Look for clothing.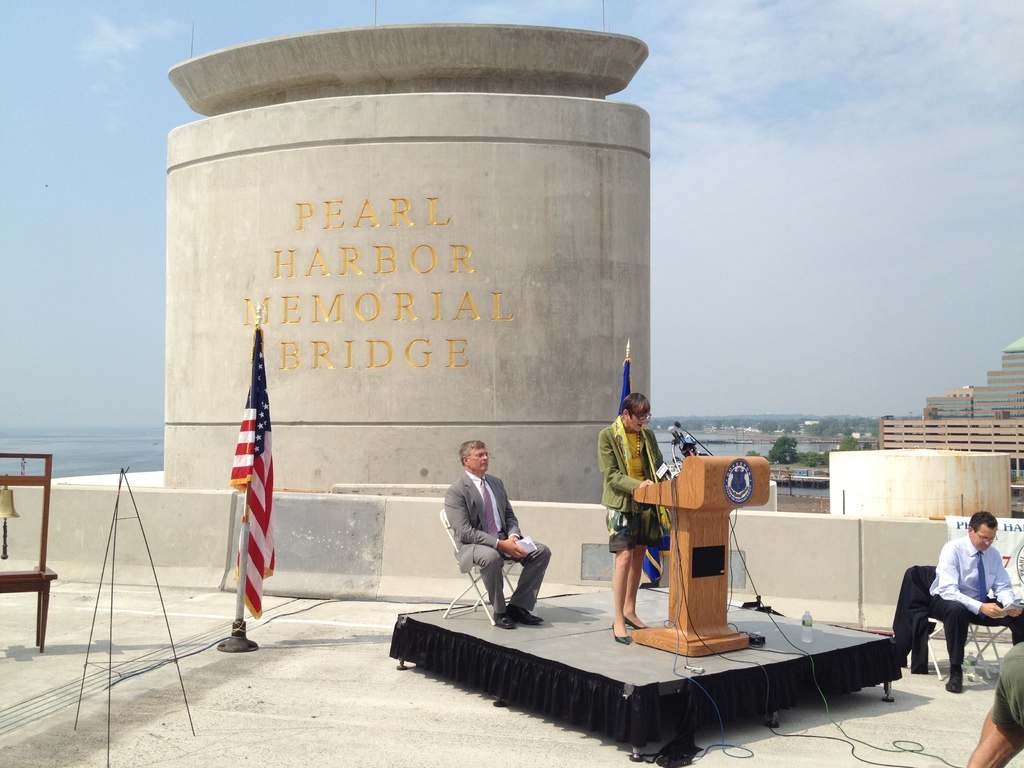
Found: box=[943, 593, 1023, 682].
